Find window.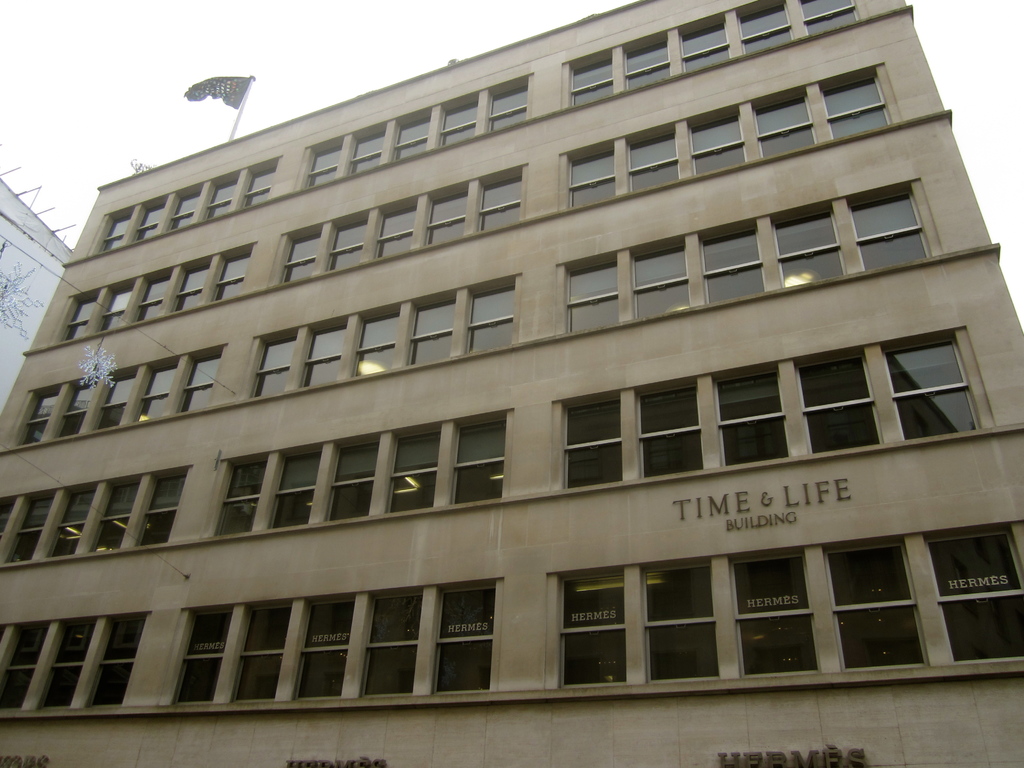
[left=162, top=582, right=506, bottom=712].
